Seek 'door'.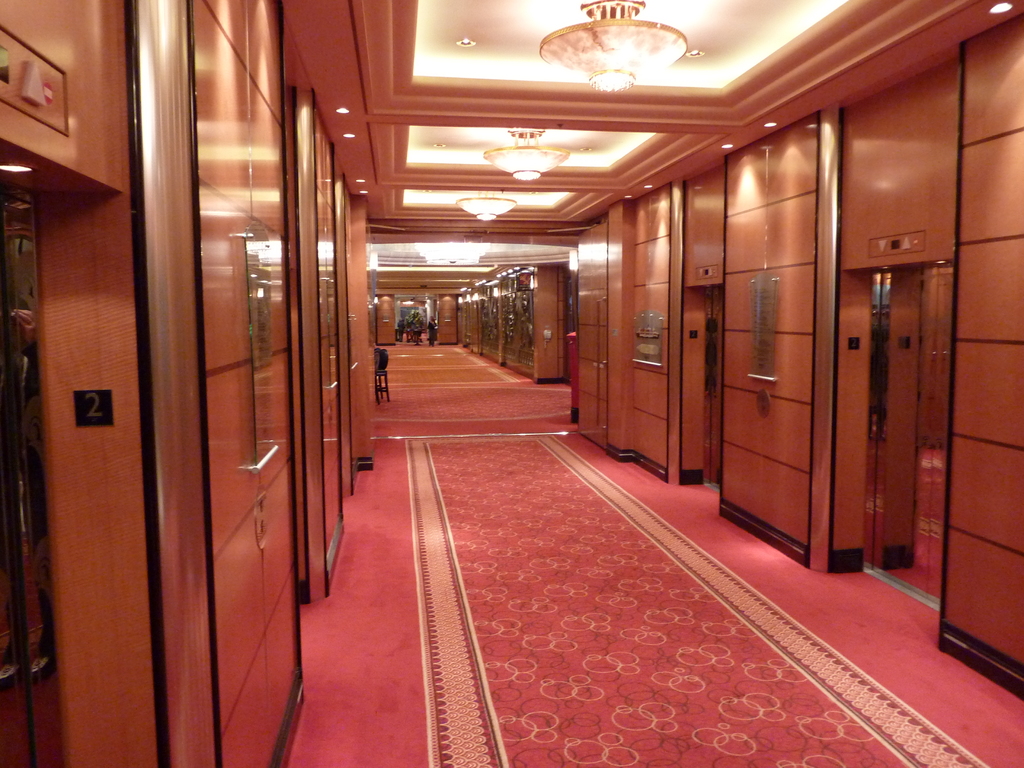
[245,214,306,767].
